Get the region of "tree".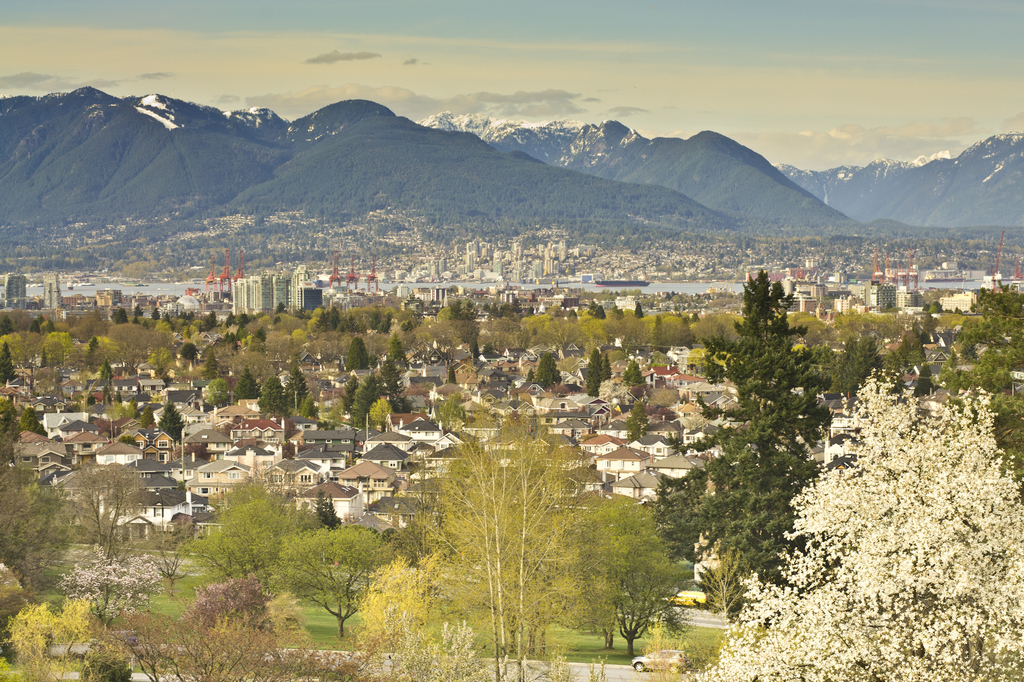
{"x1": 255, "y1": 373, "x2": 286, "y2": 412}.
